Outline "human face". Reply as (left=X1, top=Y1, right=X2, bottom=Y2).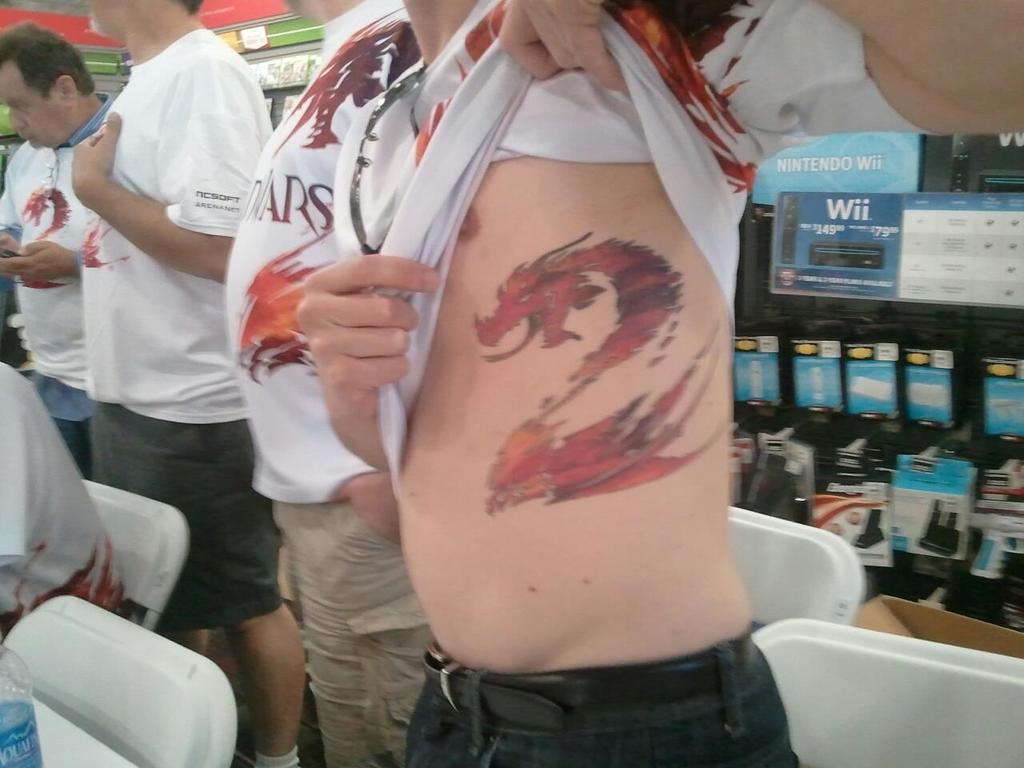
(left=0, top=64, right=67, bottom=150).
